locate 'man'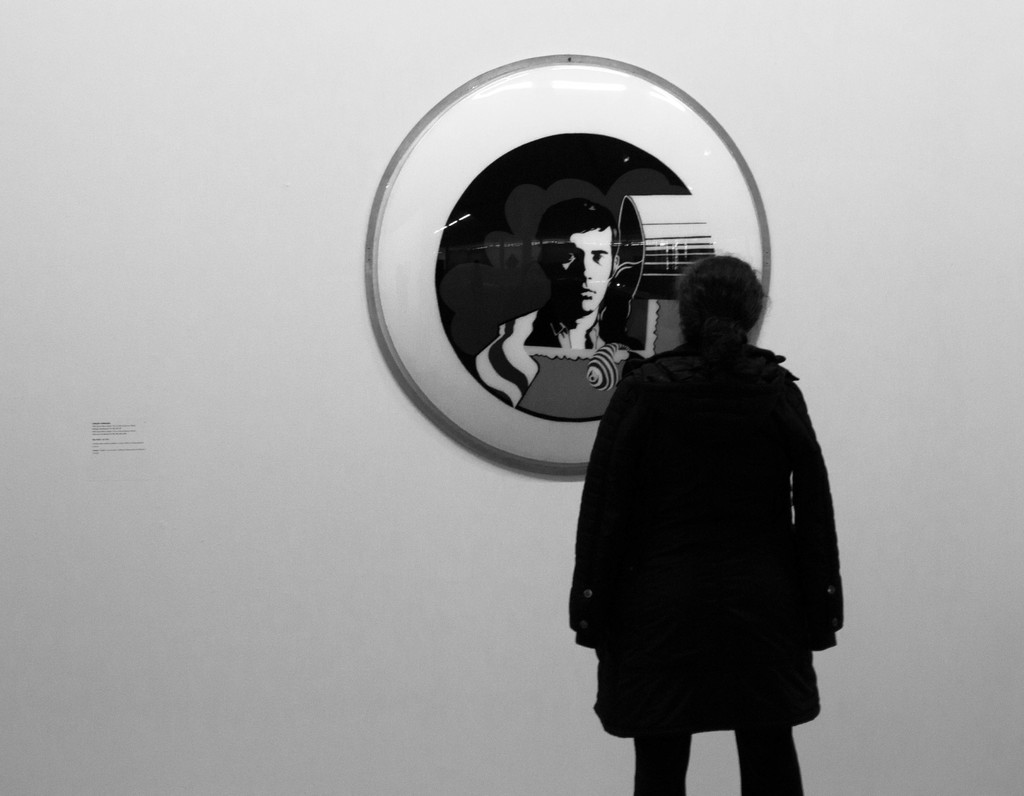
559:249:842:795
